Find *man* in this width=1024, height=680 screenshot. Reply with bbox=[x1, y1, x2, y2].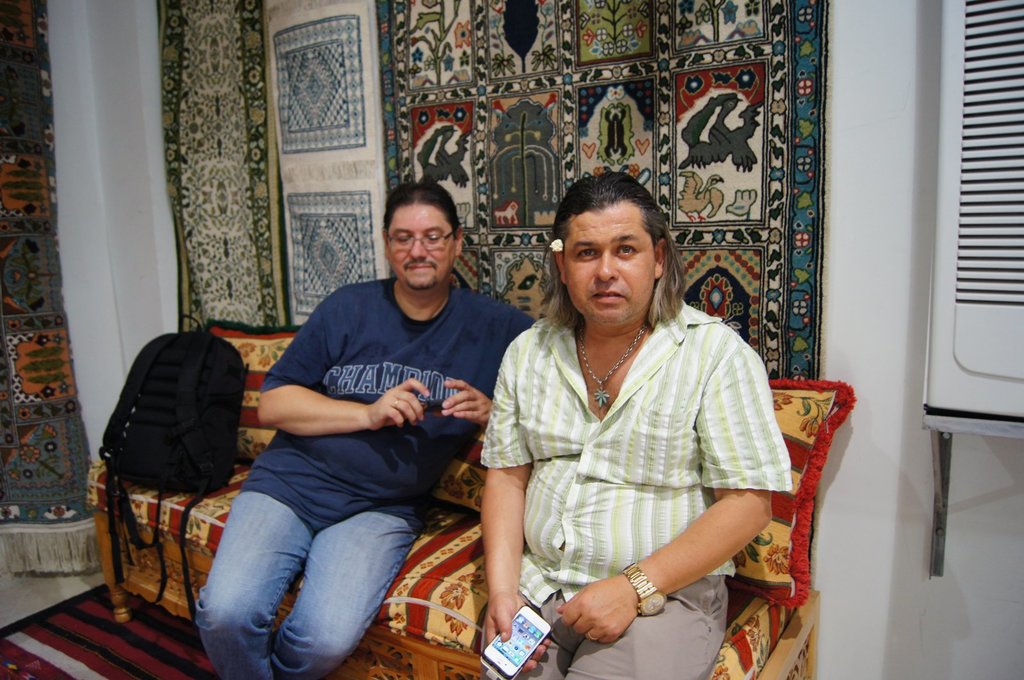
bbox=[472, 174, 796, 679].
